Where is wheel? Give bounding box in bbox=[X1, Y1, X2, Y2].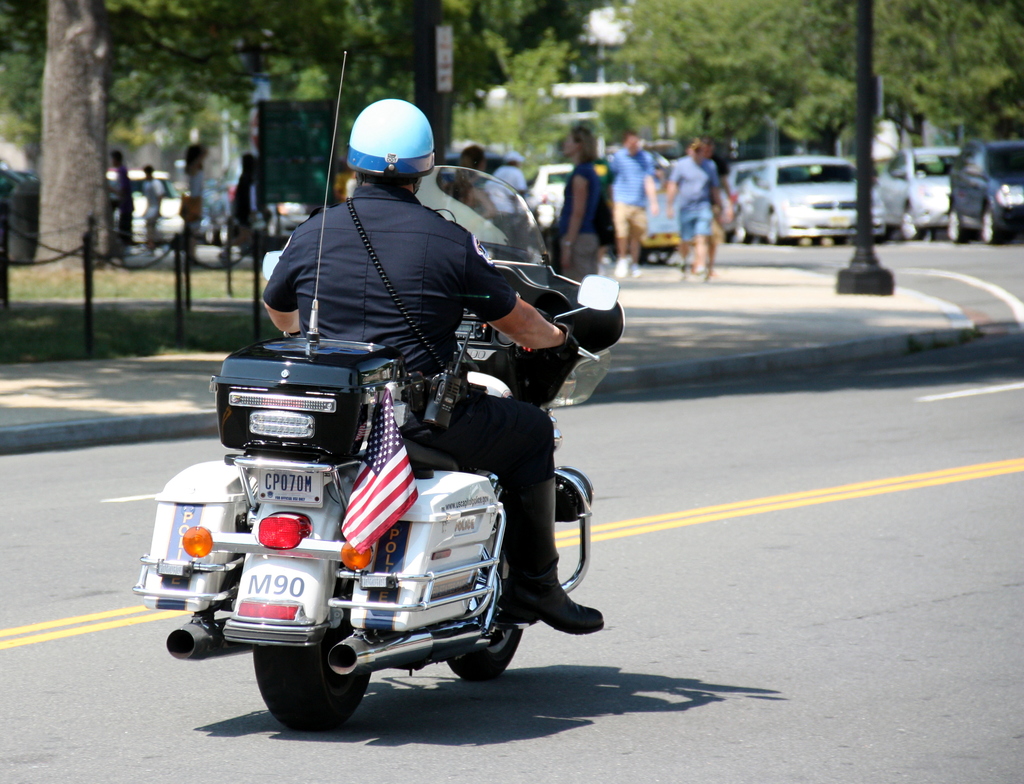
bbox=[253, 586, 371, 735].
